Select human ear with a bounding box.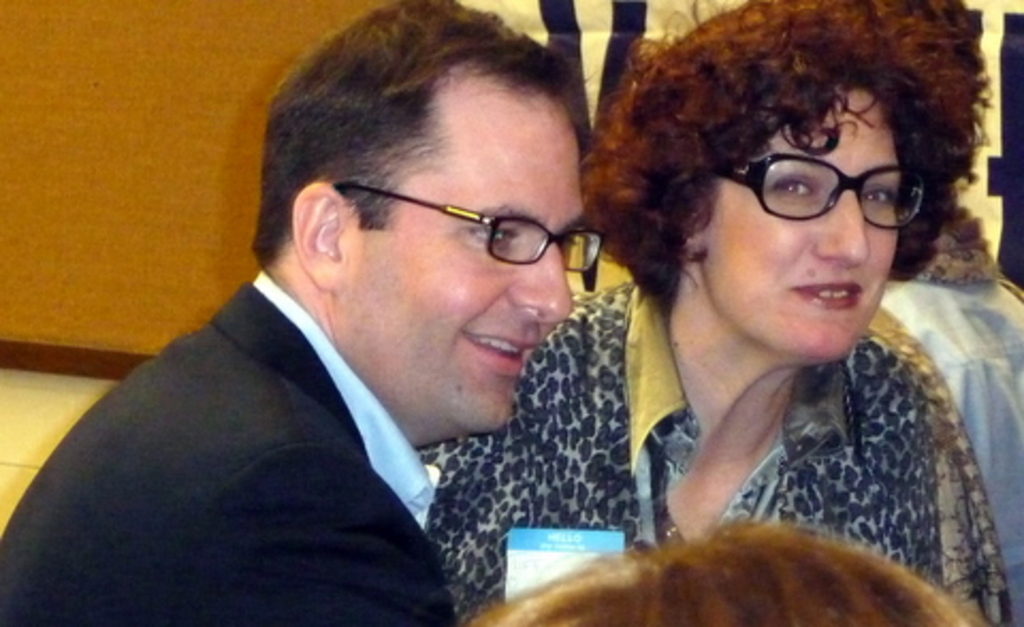
bbox(685, 230, 702, 256).
